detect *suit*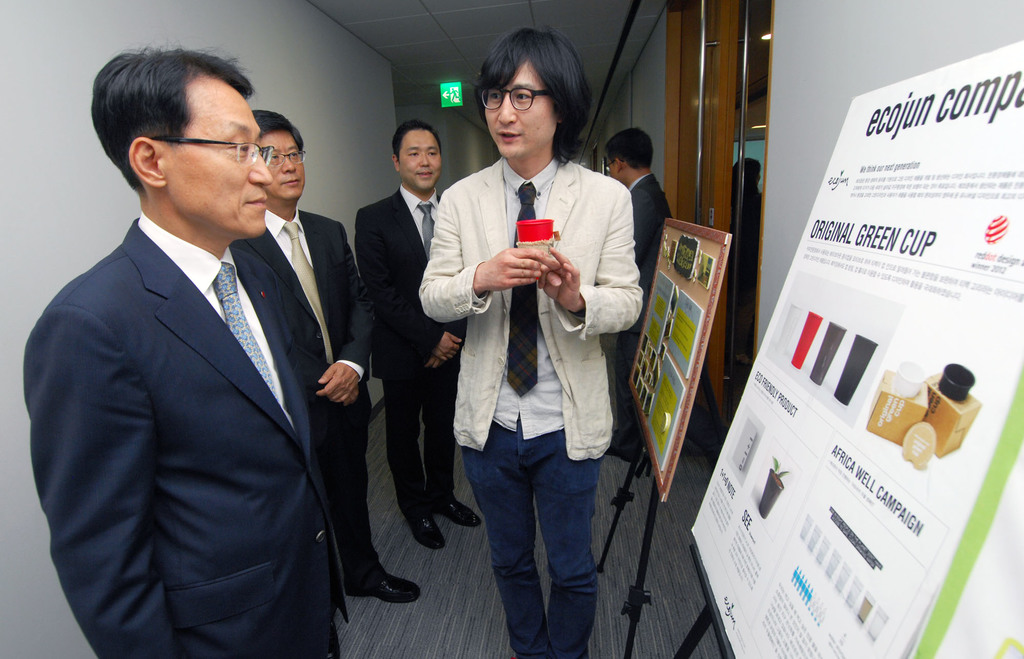
(614,172,671,432)
